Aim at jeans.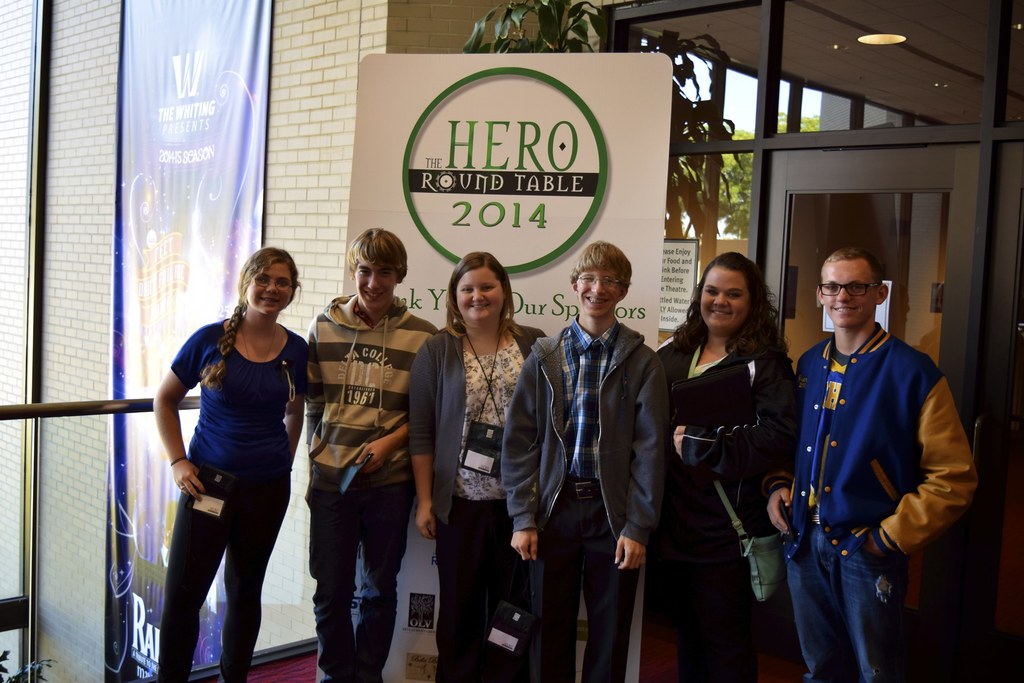
Aimed at [787,533,916,682].
